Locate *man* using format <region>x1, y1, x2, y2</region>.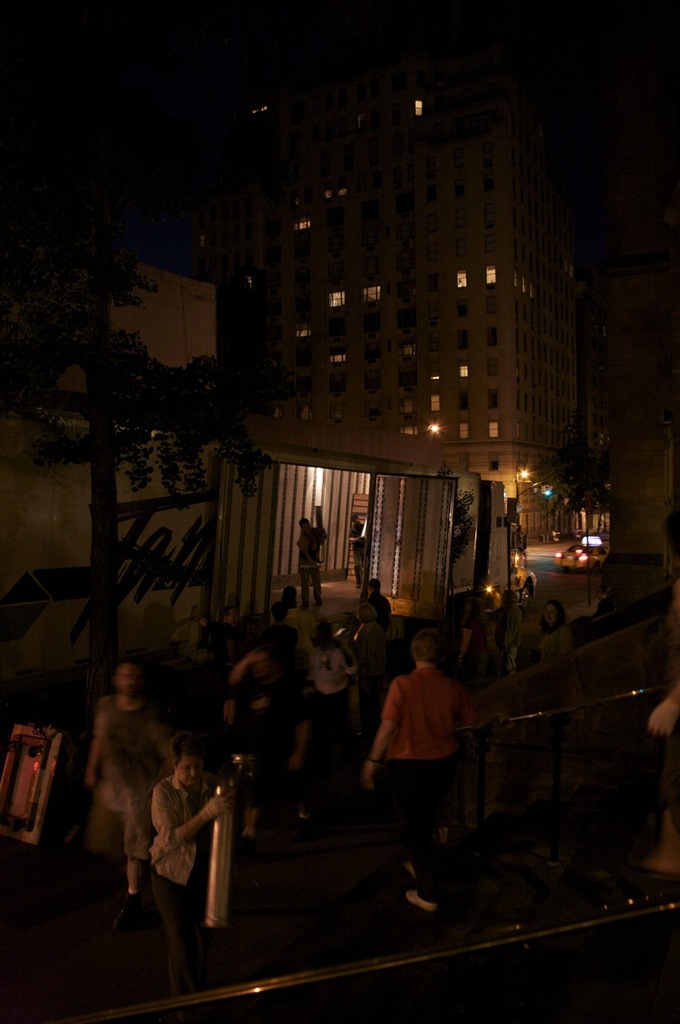
<region>359, 629, 483, 911</region>.
